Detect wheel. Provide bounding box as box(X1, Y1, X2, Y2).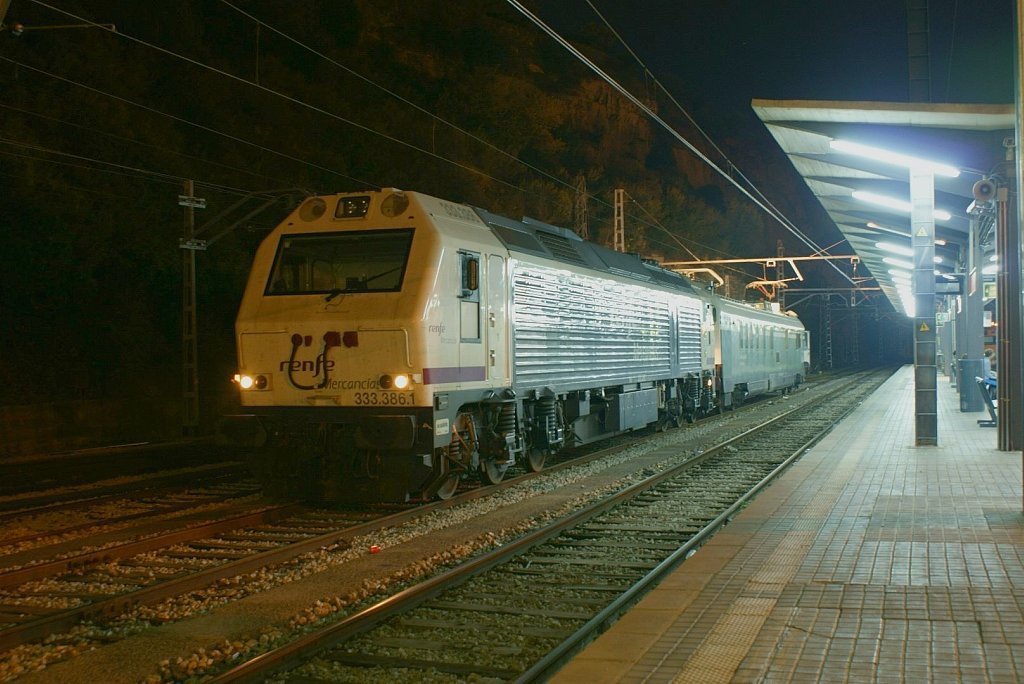
box(439, 469, 463, 499).
